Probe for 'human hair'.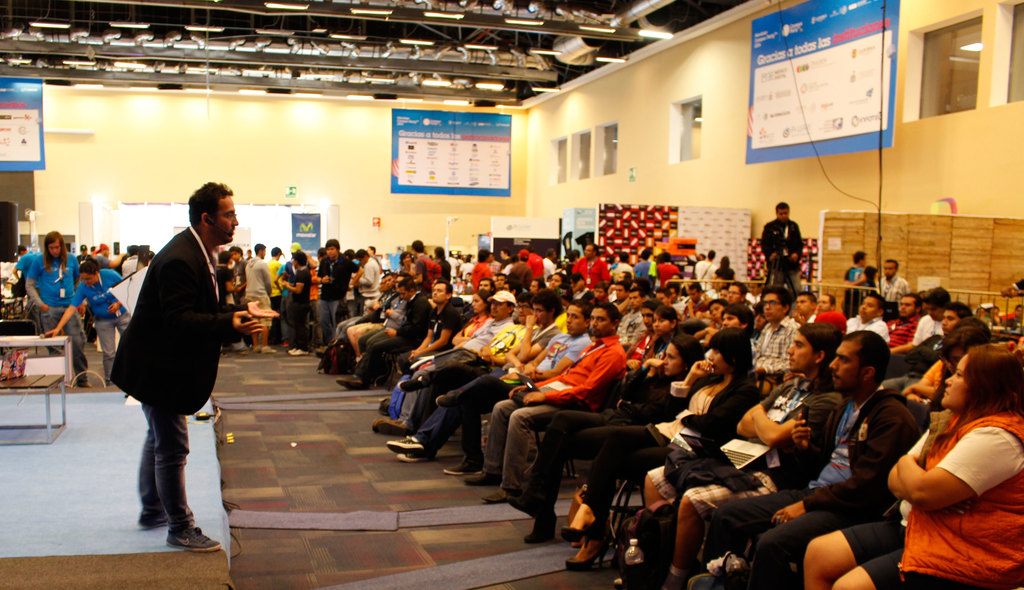
Probe result: {"x1": 620, "y1": 250, "x2": 628, "y2": 263}.
